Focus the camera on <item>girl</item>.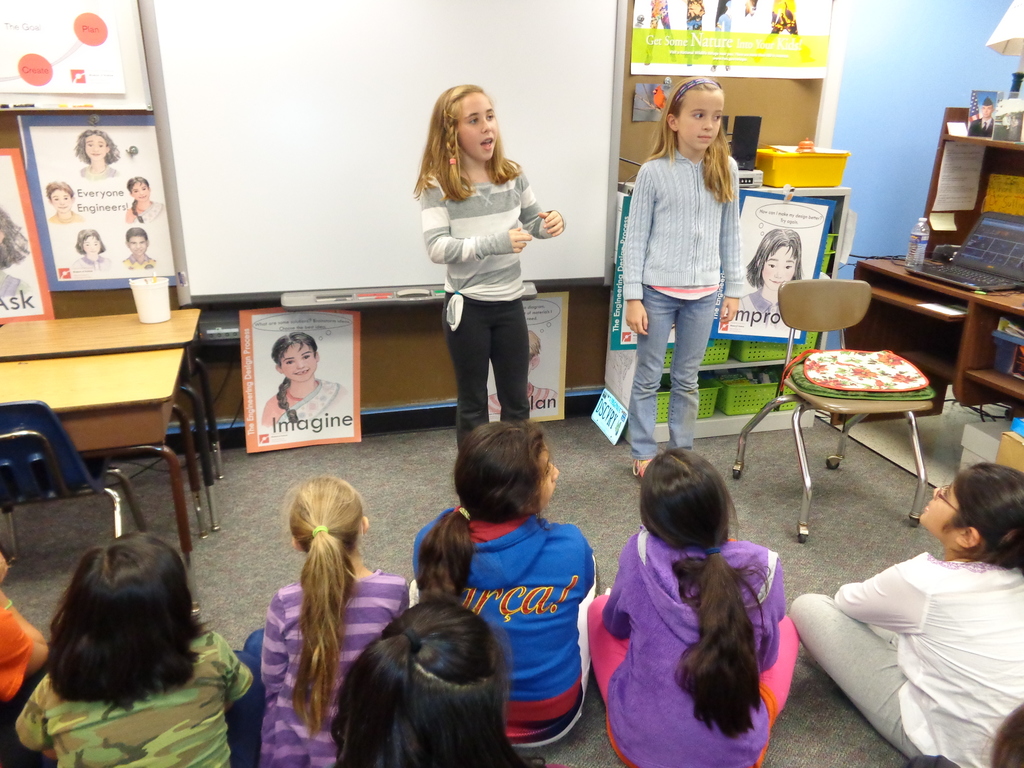
Focus region: <region>415, 83, 564, 441</region>.
